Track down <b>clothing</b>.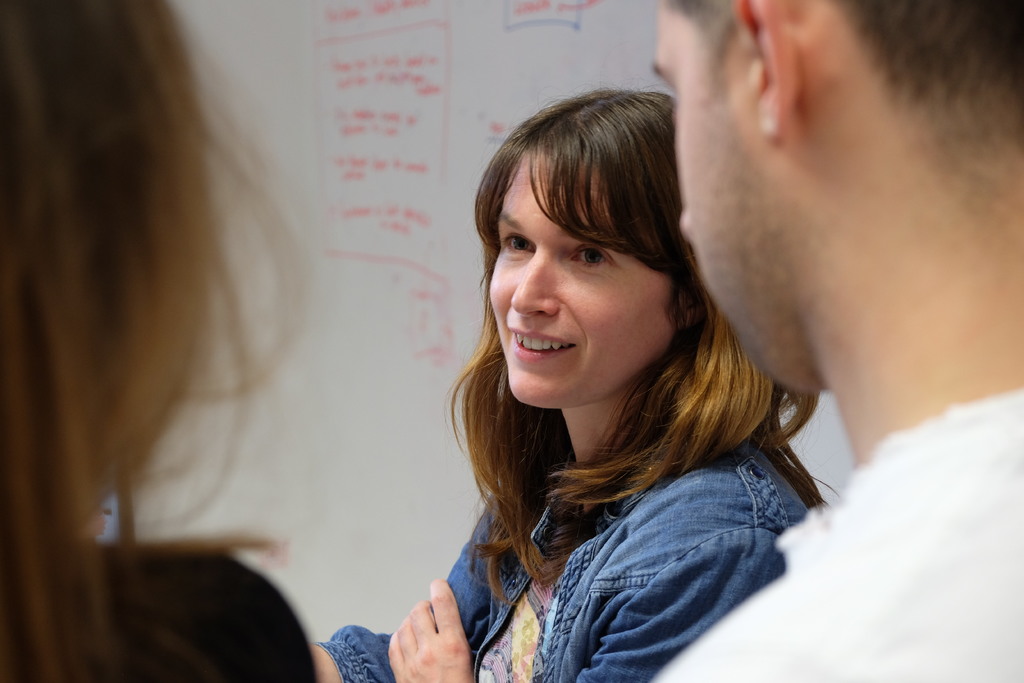
Tracked to 733 281 1023 677.
